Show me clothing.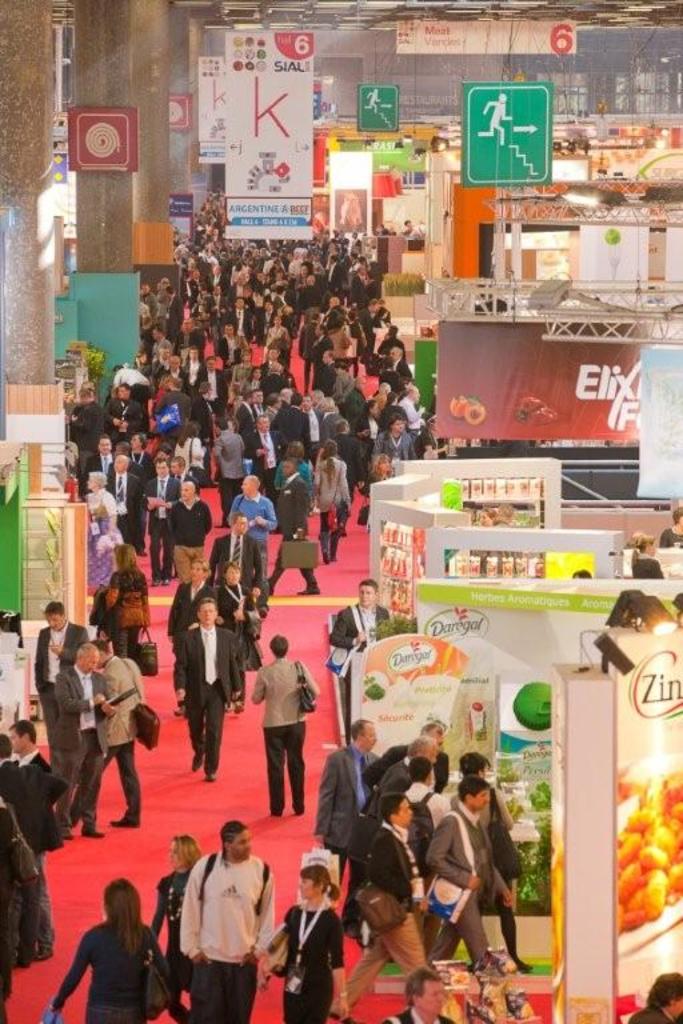
clothing is here: (left=380, top=1007, right=452, bottom=1023).
